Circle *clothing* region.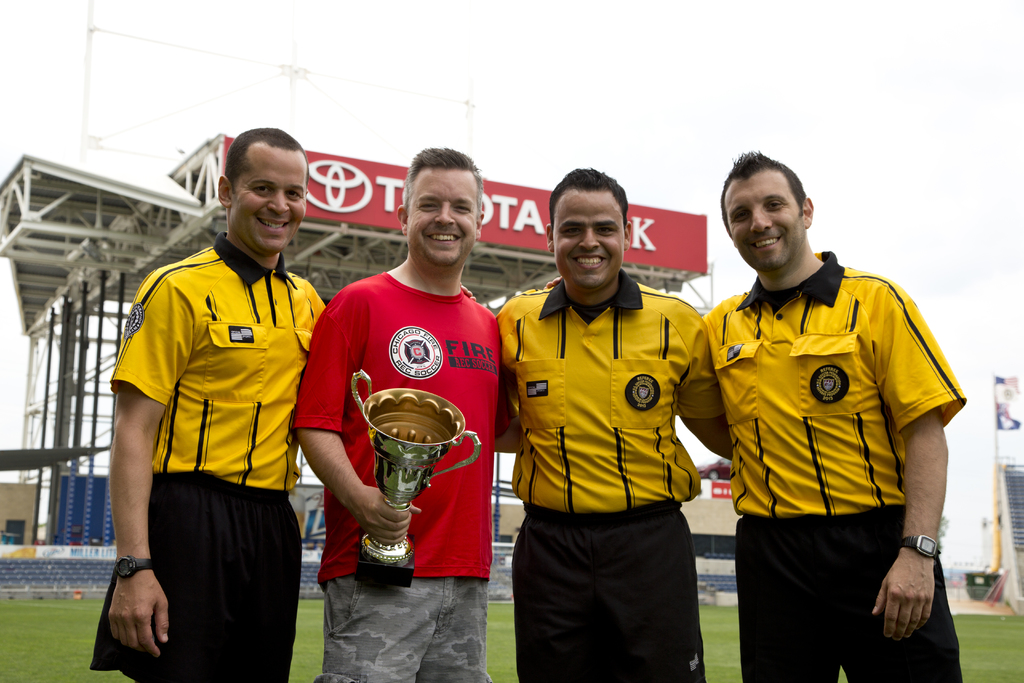
Region: region(703, 243, 968, 682).
